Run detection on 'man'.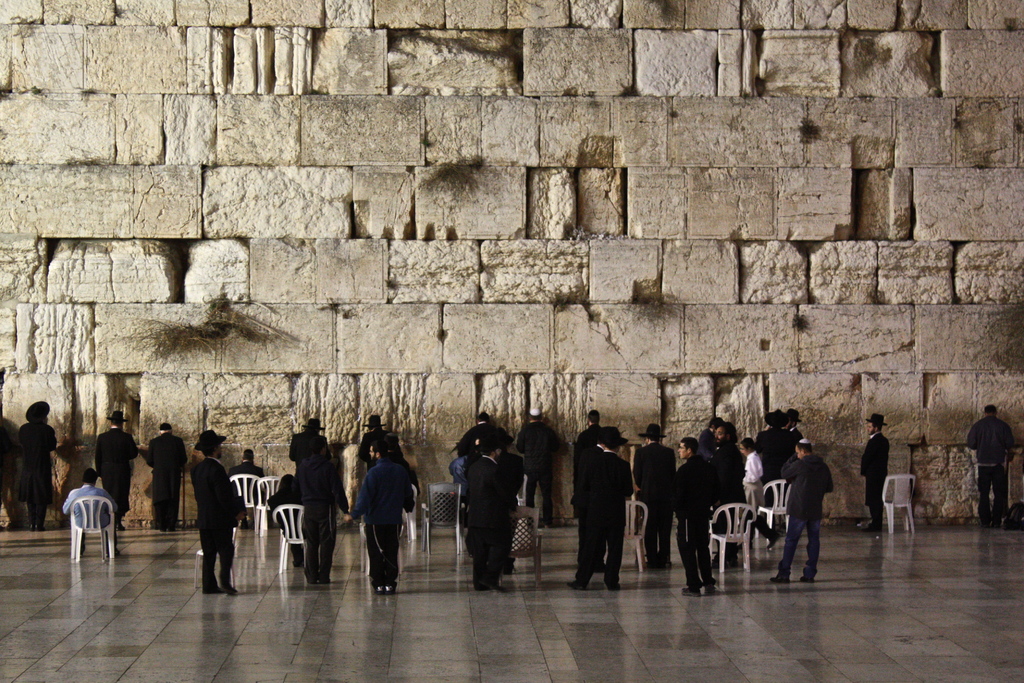
Result: (349,437,418,597).
